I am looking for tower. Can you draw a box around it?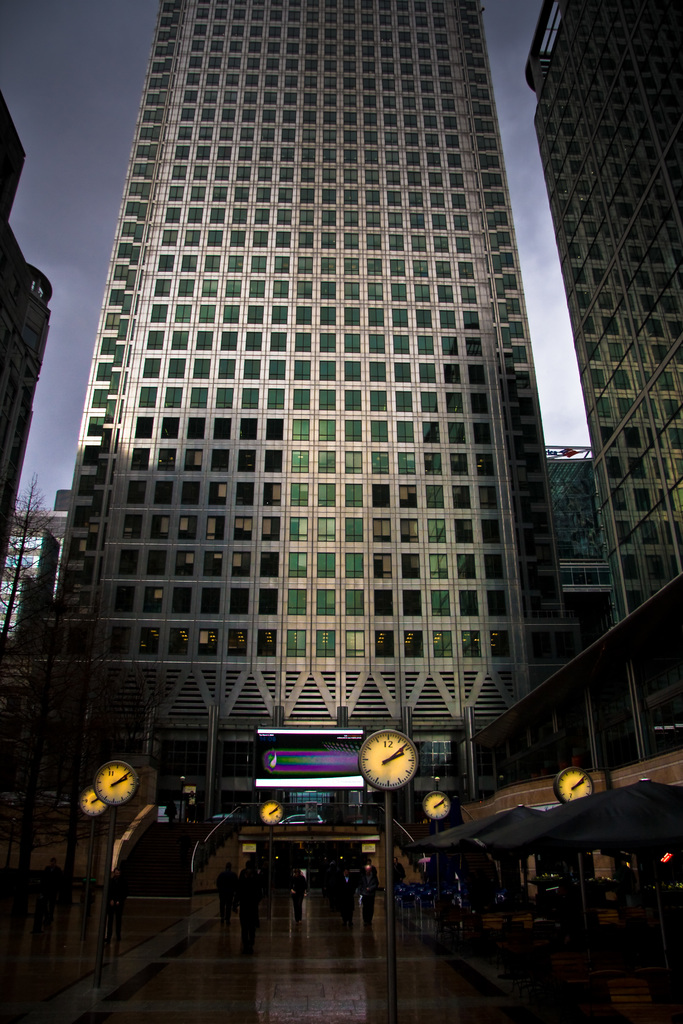
Sure, the bounding box is box(0, 101, 62, 580).
